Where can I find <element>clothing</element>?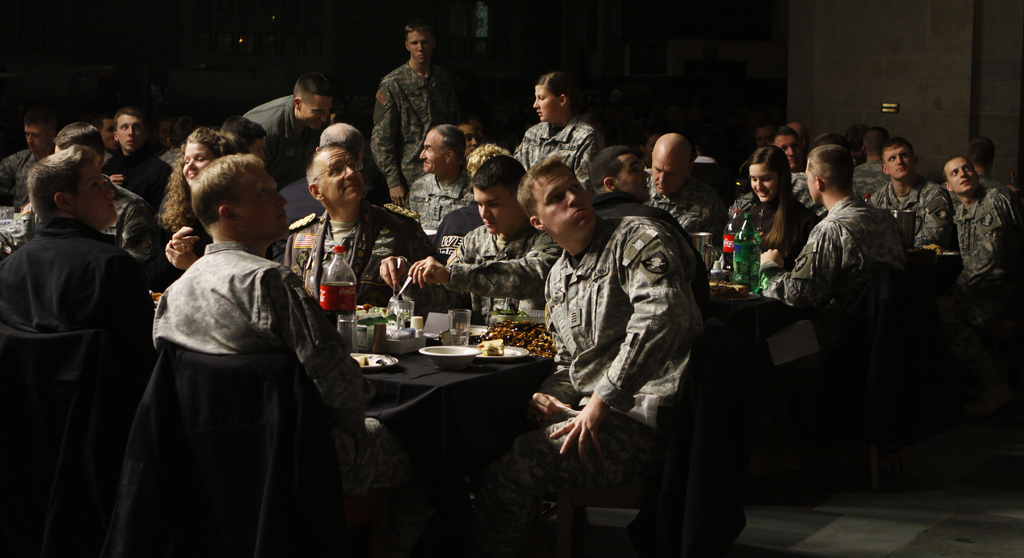
You can find it at Rect(1, 136, 40, 207).
